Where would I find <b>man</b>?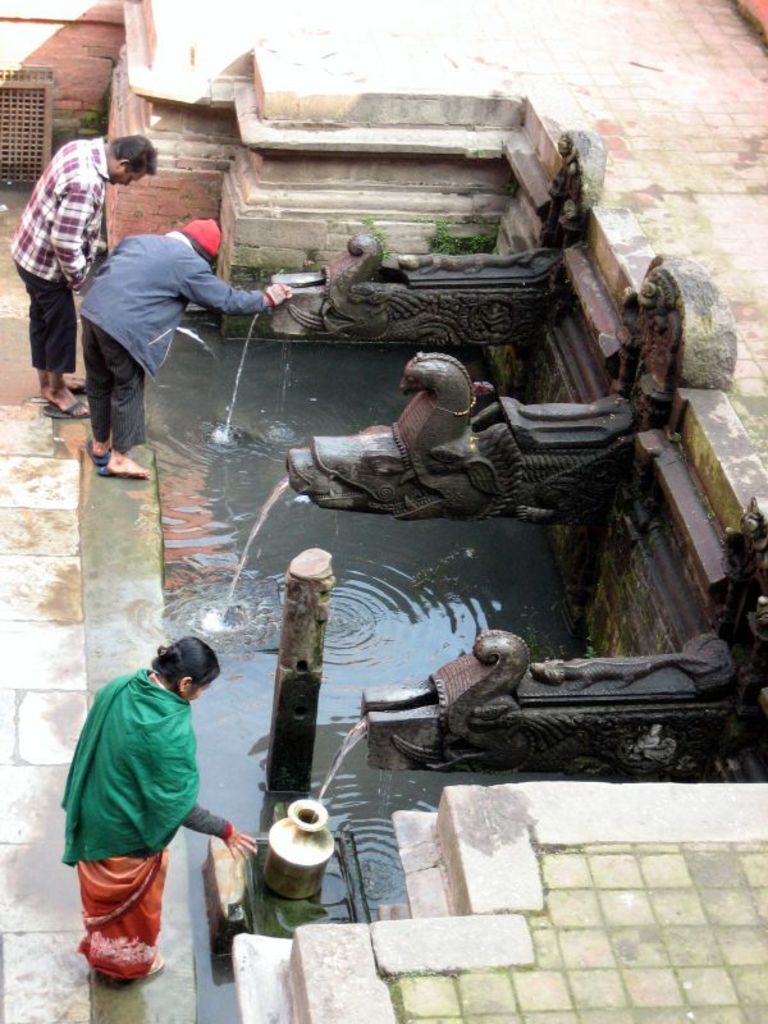
At 77,218,292,483.
